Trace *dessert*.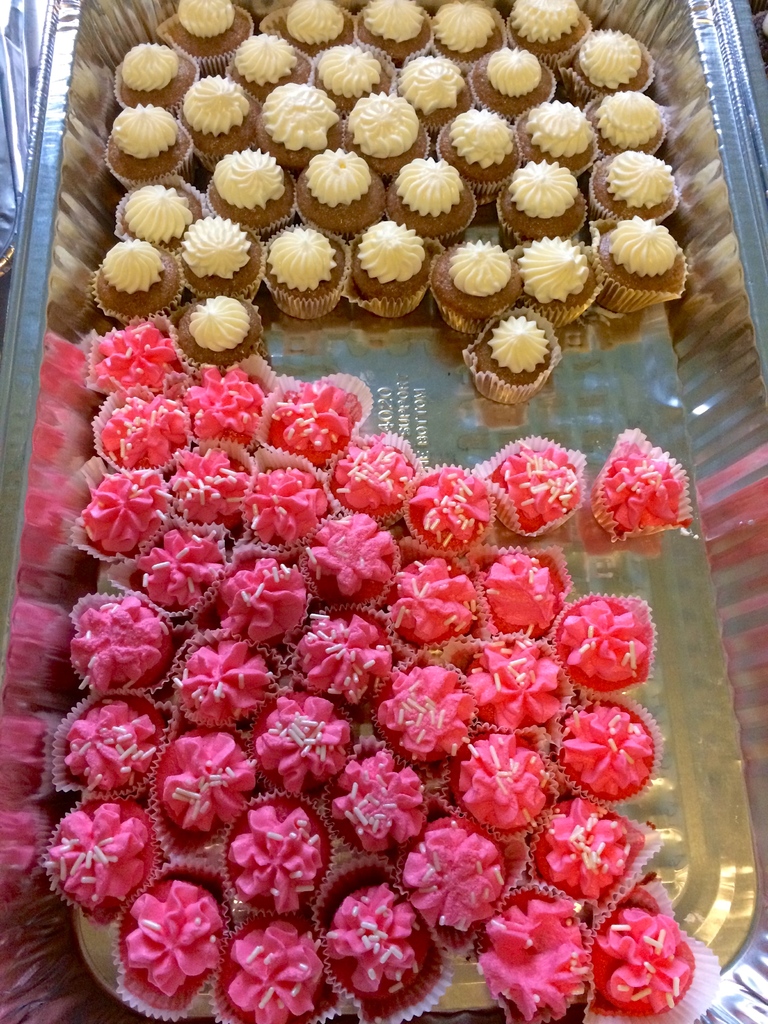
Traced to region(390, 557, 476, 640).
